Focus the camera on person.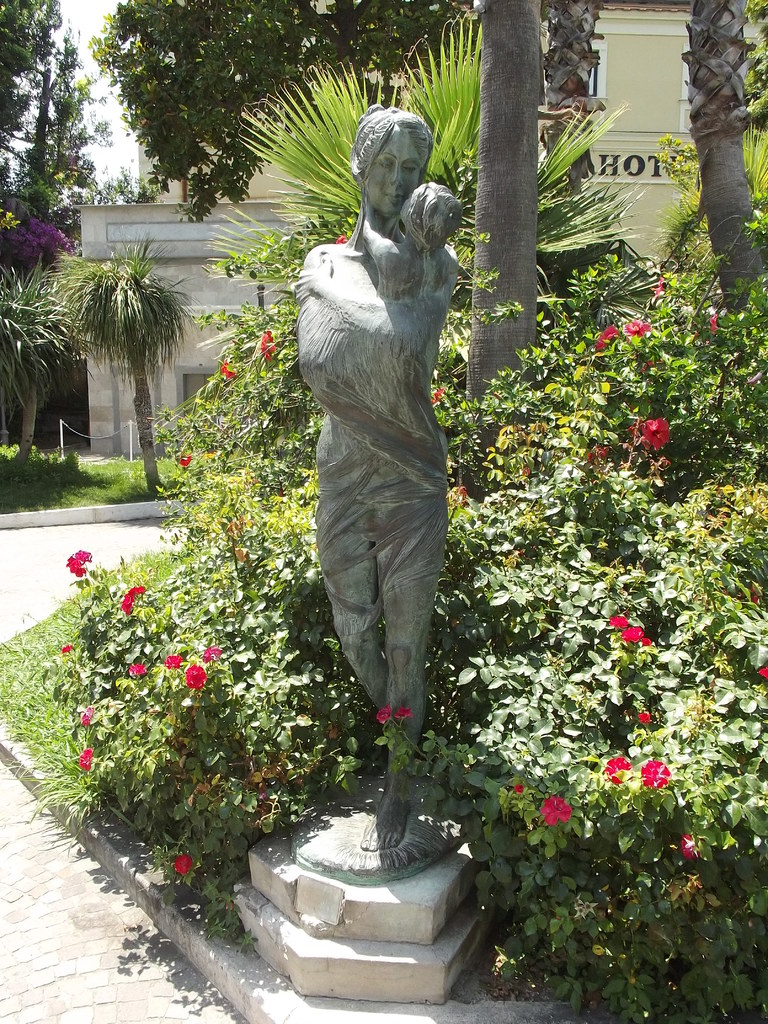
Focus region: [x1=372, y1=195, x2=465, y2=293].
